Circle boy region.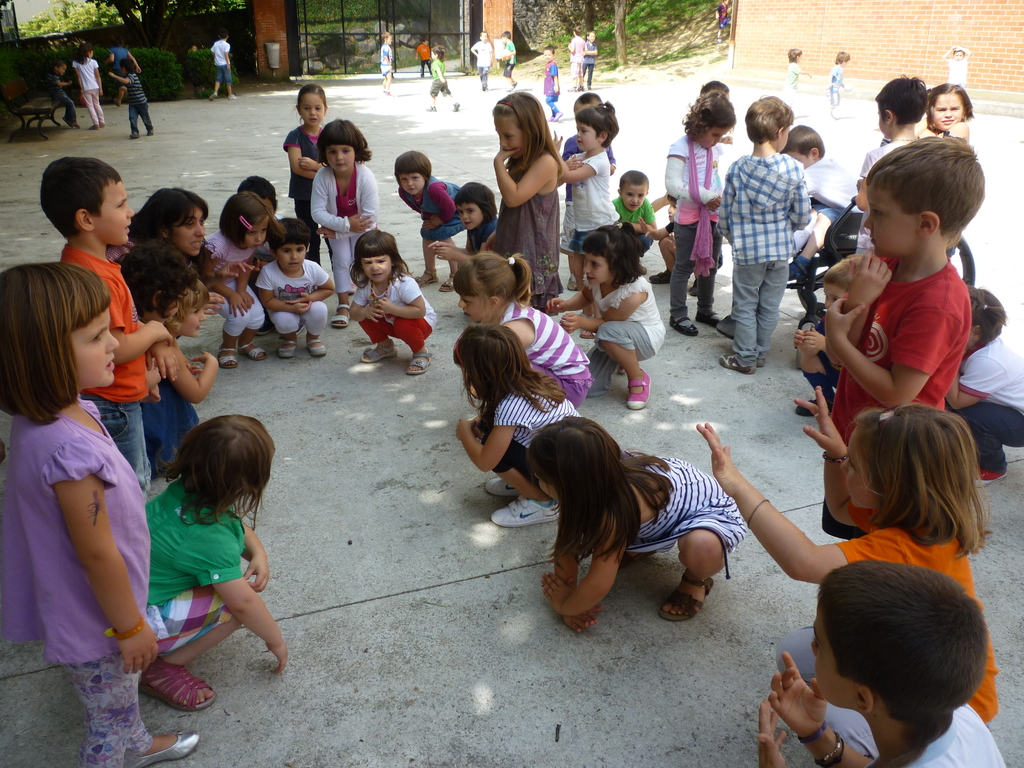
Region: (118,237,198,322).
